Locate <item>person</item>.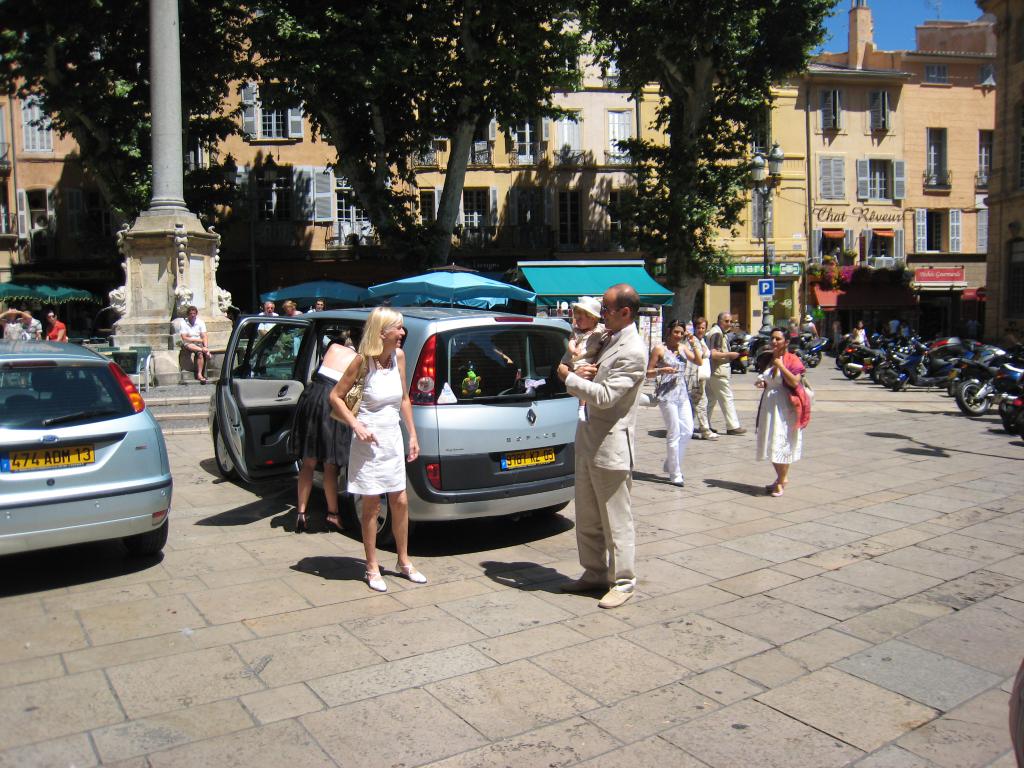
Bounding box: (888,314,900,339).
